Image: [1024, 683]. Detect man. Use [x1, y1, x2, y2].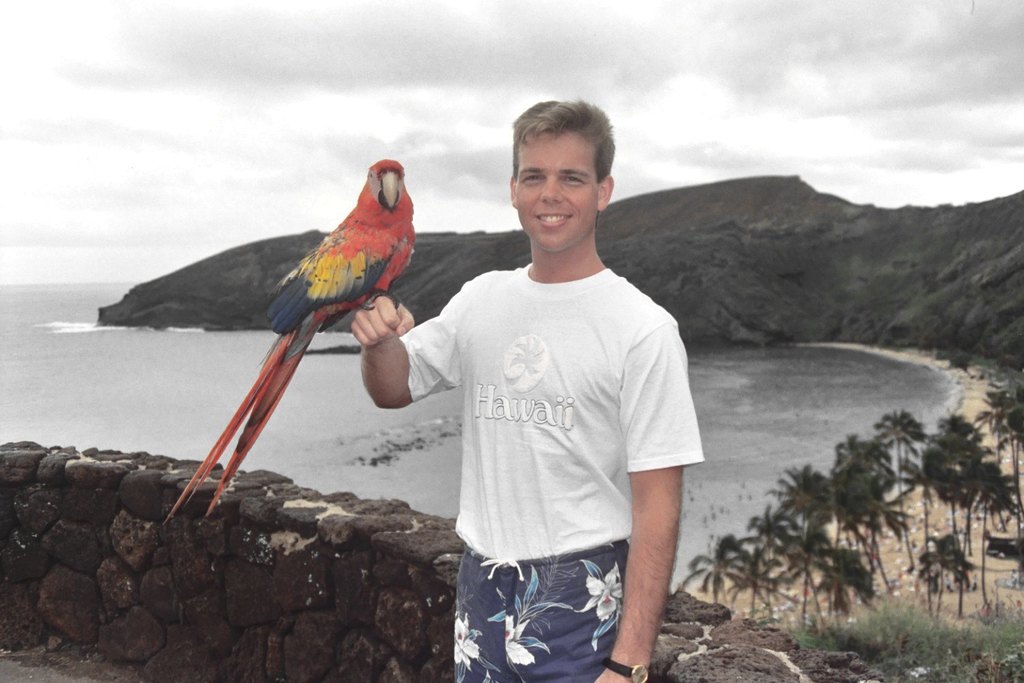
[345, 94, 700, 682].
